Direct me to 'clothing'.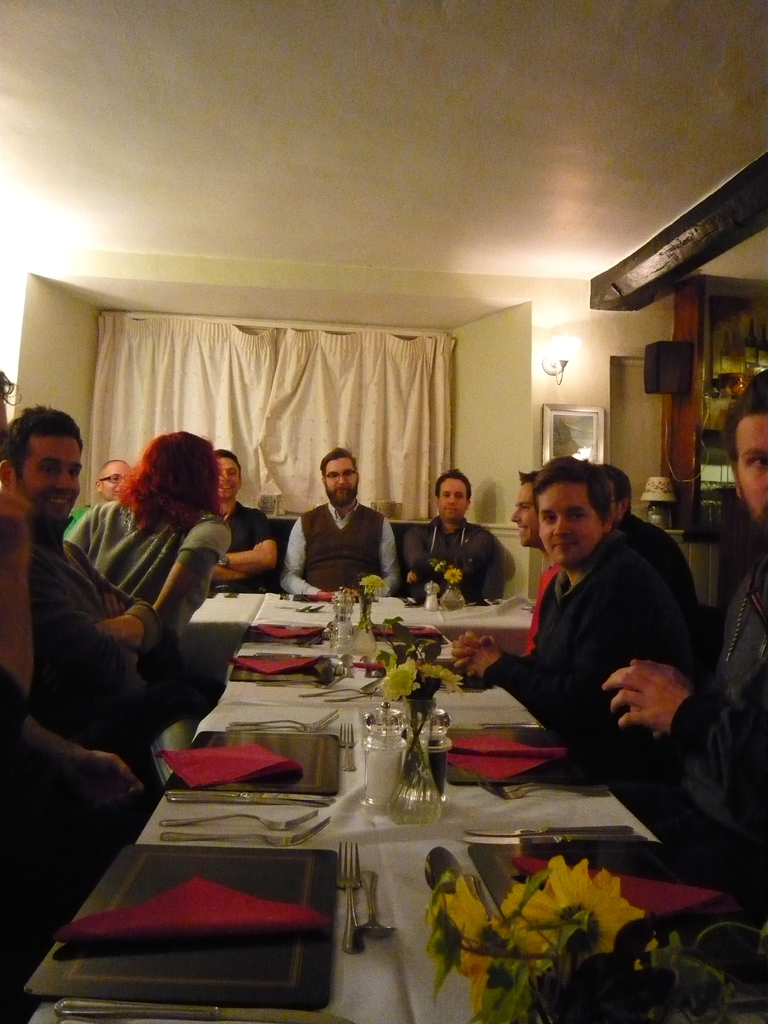
Direction: box(638, 510, 767, 886).
